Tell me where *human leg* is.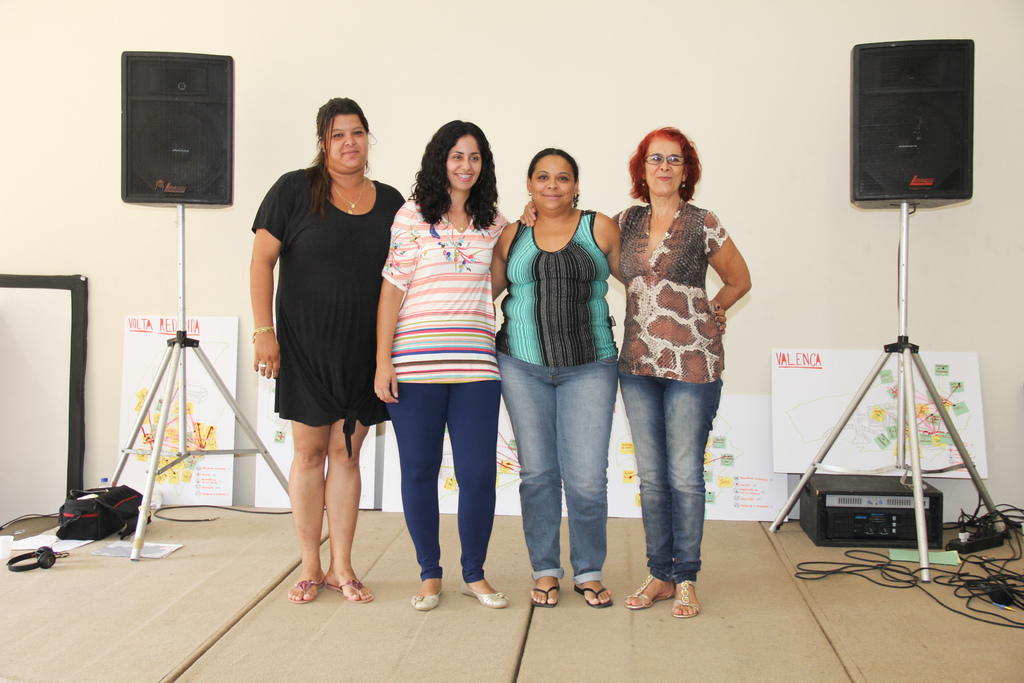
*human leg* is at box=[287, 420, 333, 600].
